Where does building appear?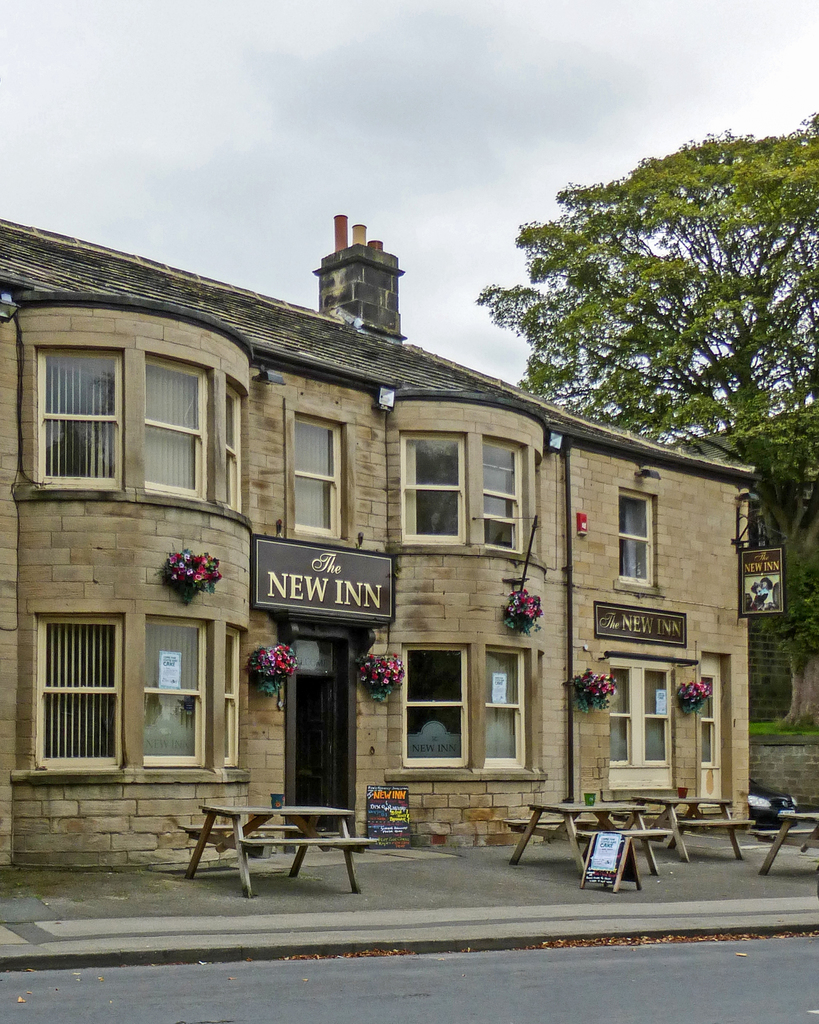
Appears at (1,204,759,834).
